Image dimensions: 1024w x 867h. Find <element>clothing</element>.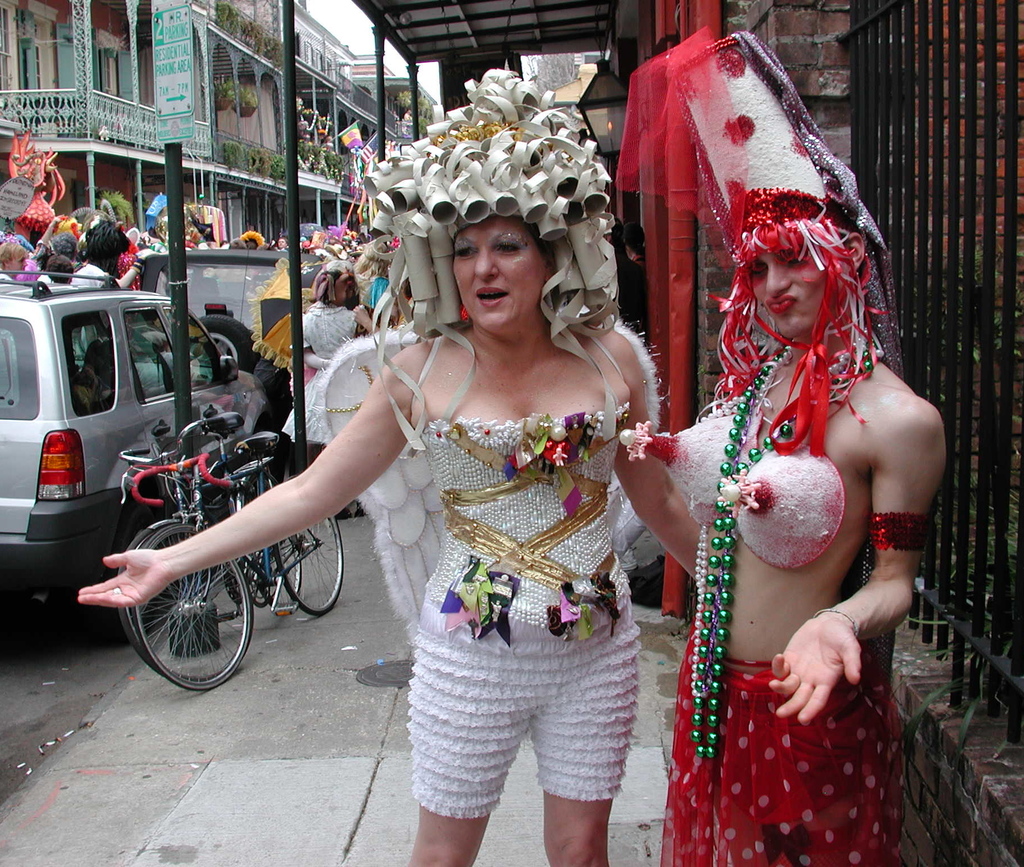
x1=366 y1=297 x2=655 y2=798.
